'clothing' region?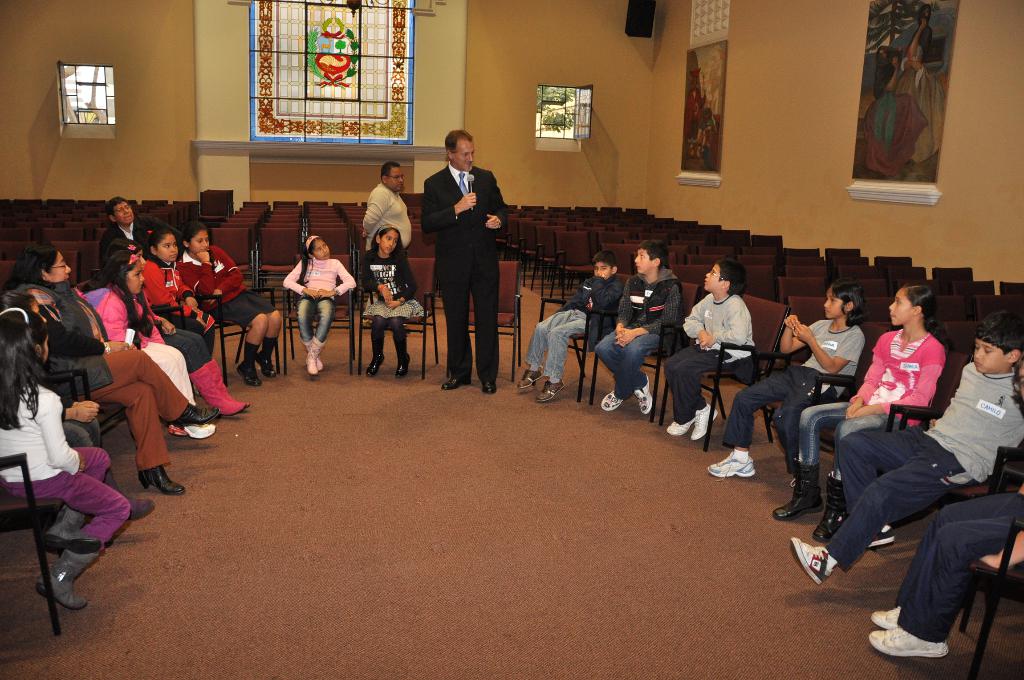
[x1=822, y1=364, x2=1022, y2=570]
